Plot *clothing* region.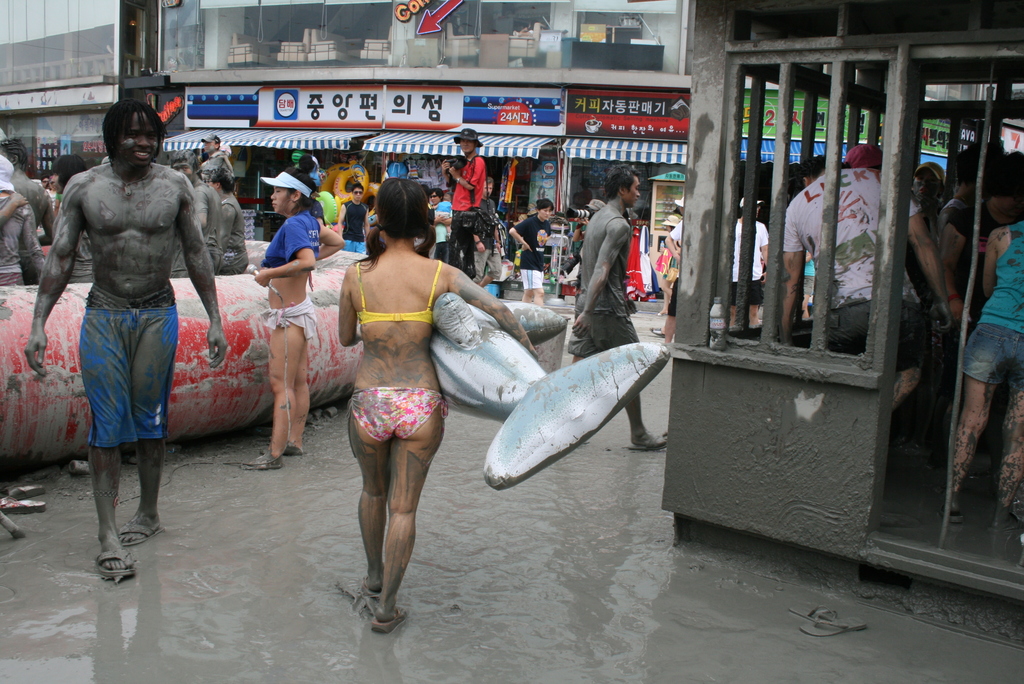
Plotted at [x1=444, y1=154, x2=486, y2=273].
